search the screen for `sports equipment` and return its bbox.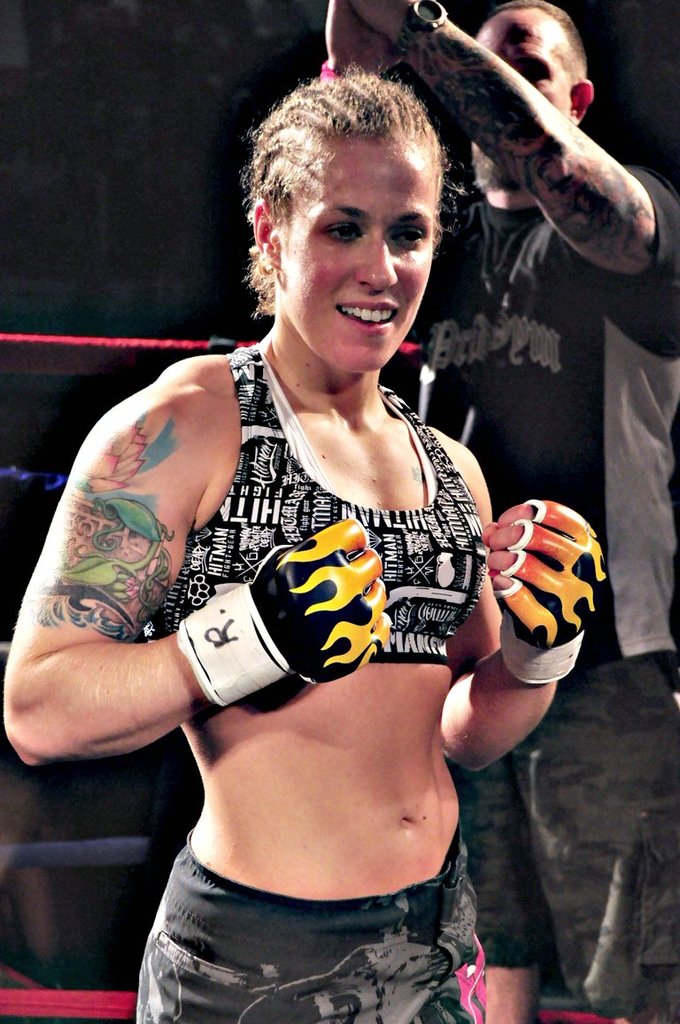
Found: (left=498, top=492, right=607, bottom=682).
